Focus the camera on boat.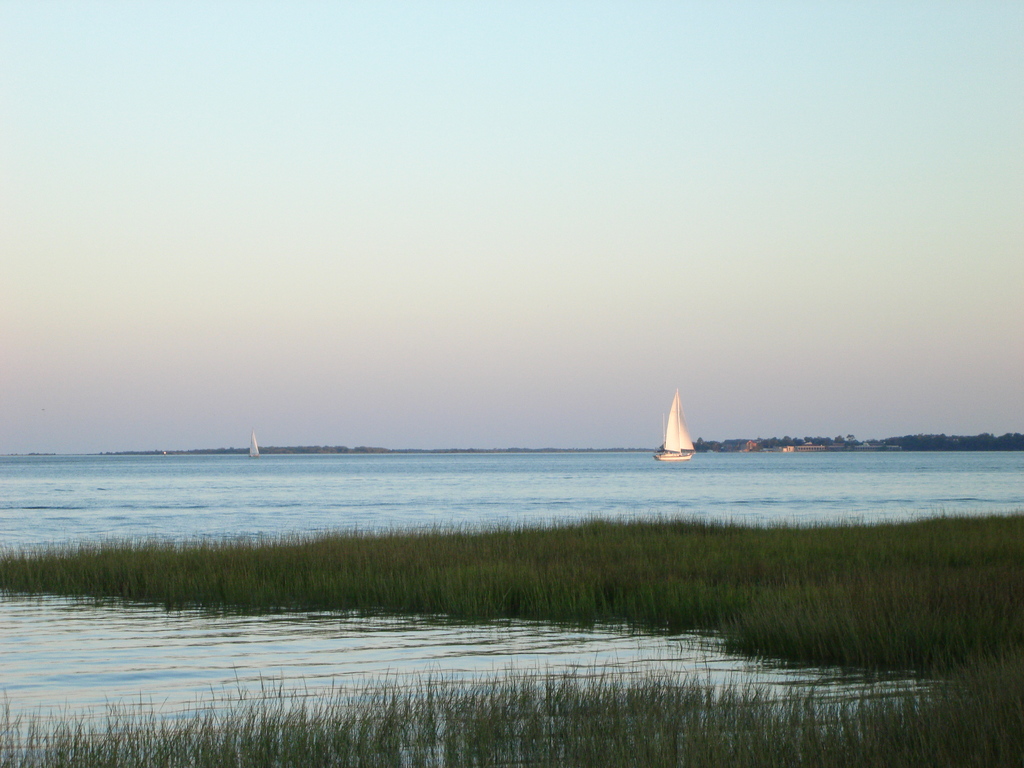
Focus region: bbox(644, 388, 708, 473).
